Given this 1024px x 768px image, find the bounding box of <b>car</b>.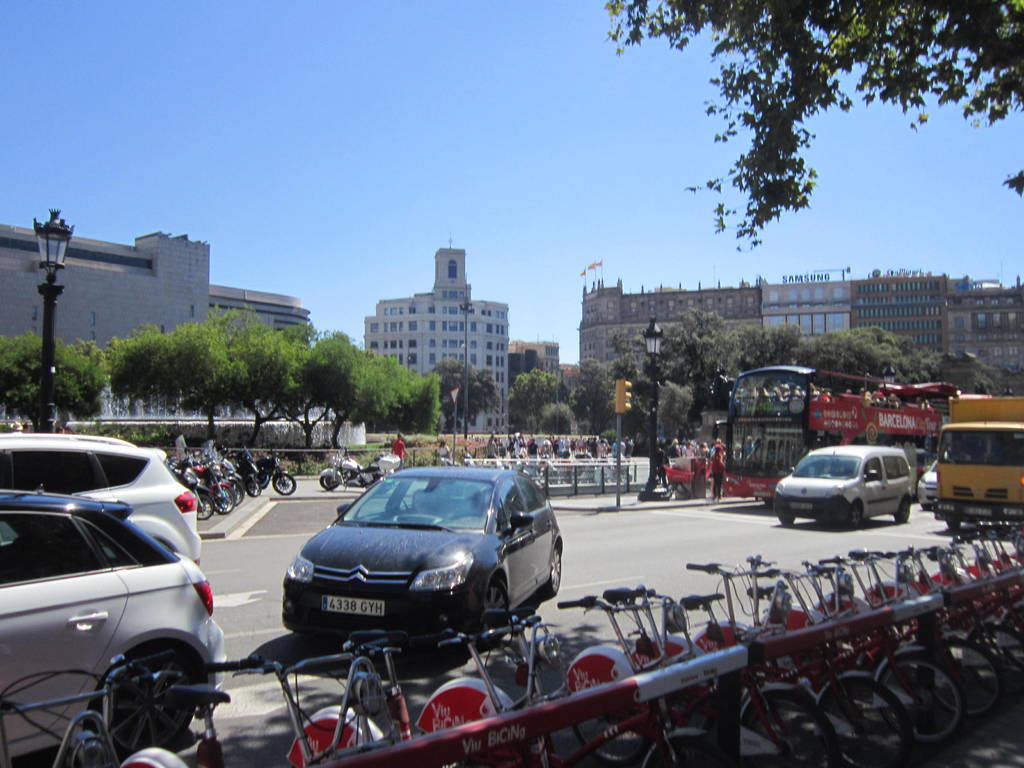
0 490 228 756.
